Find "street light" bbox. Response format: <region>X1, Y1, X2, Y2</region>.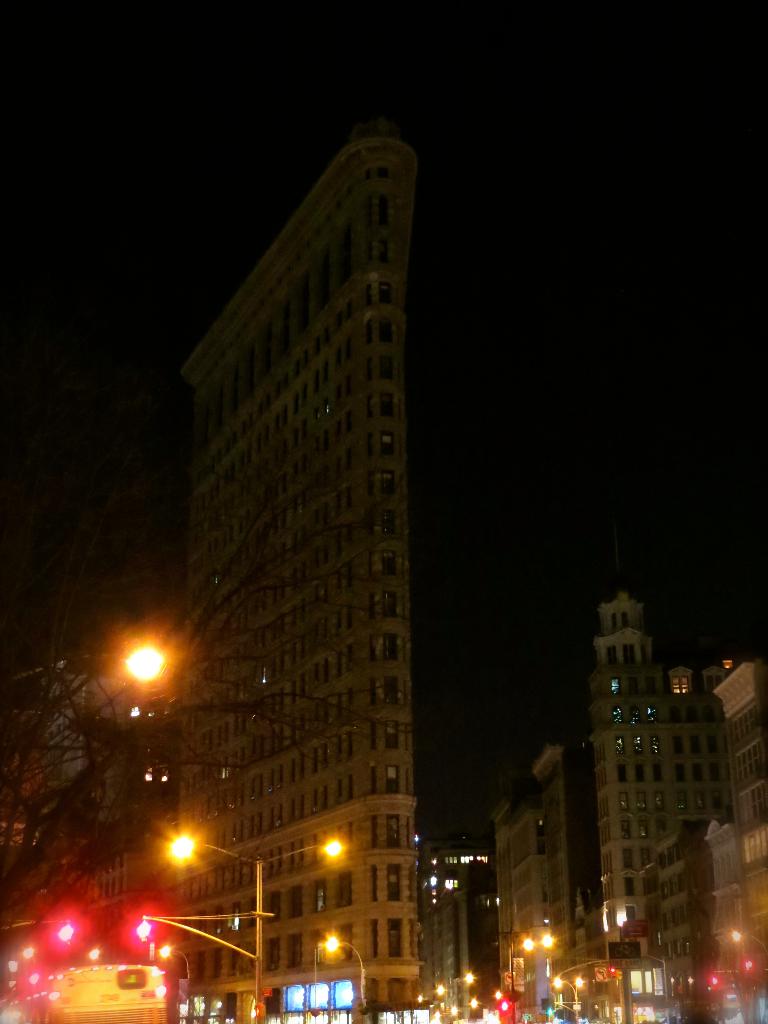
<region>310, 937, 338, 1018</region>.
